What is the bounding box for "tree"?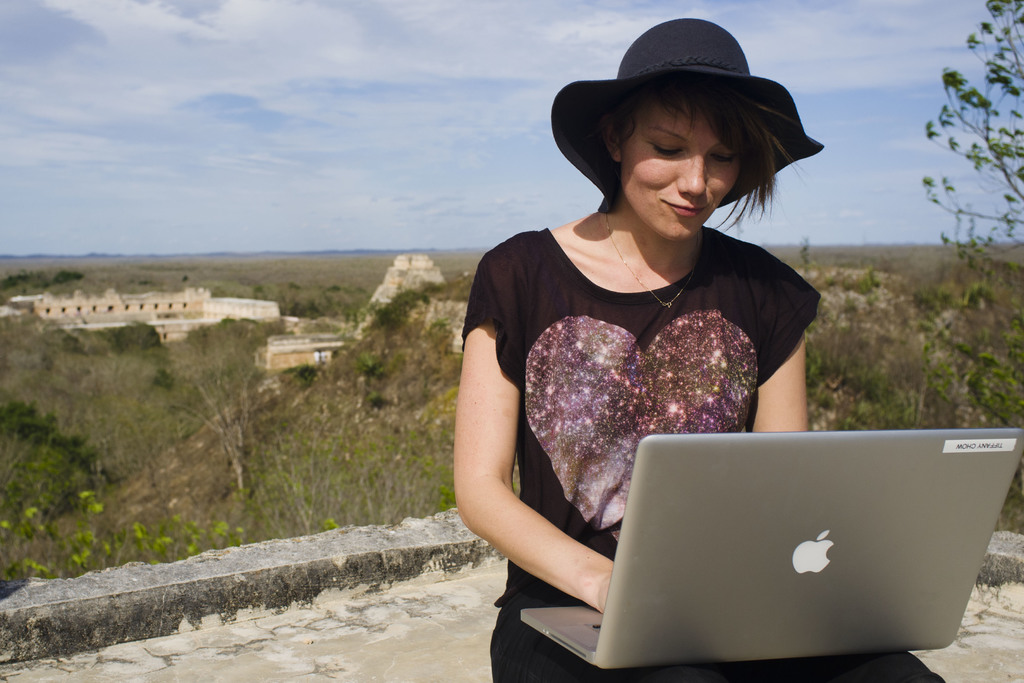
91/324/158/360.
